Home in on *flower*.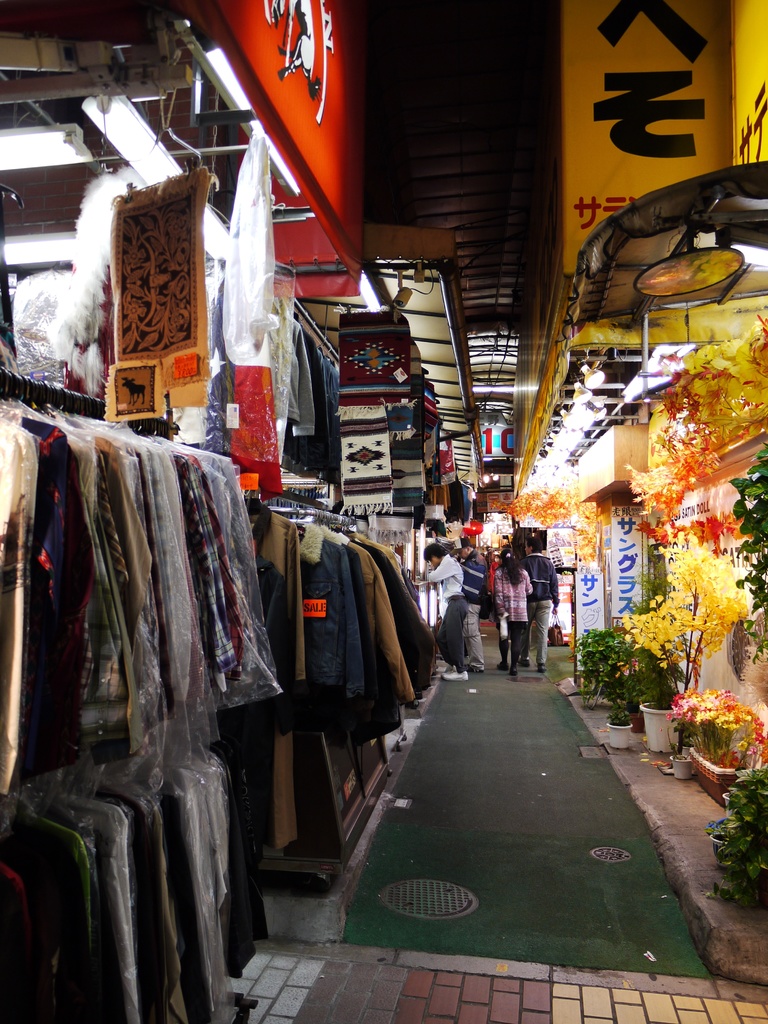
Homed in at 618,340,744,668.
